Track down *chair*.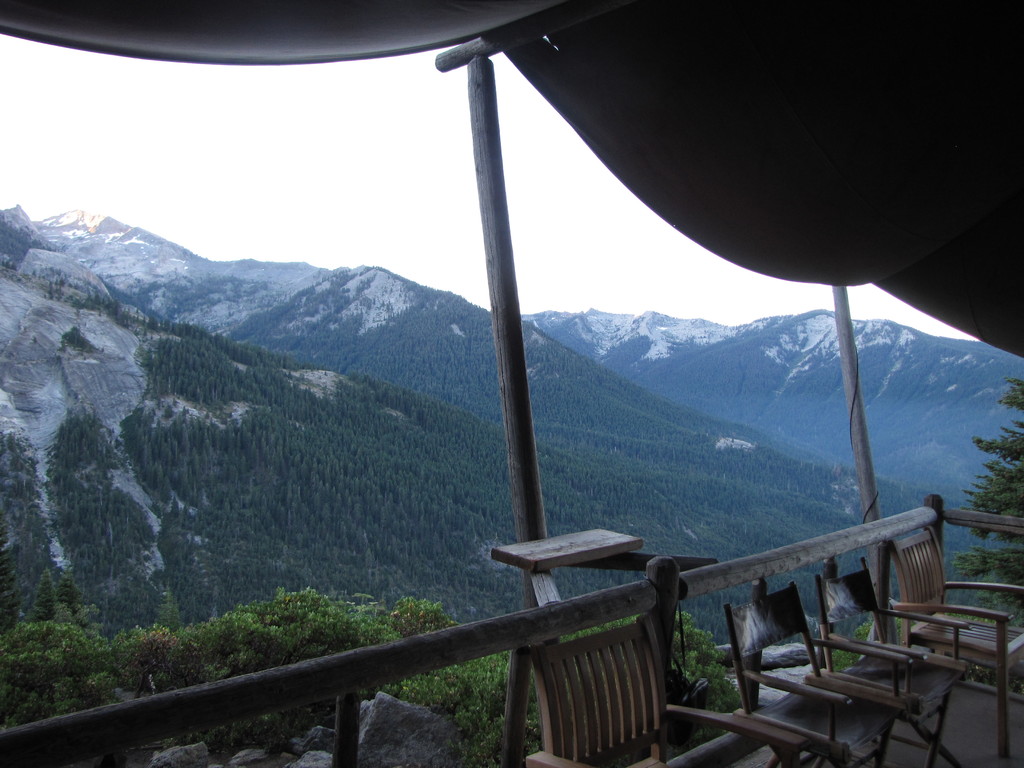
Tracked to select_region(716, 580, 909, 767).
